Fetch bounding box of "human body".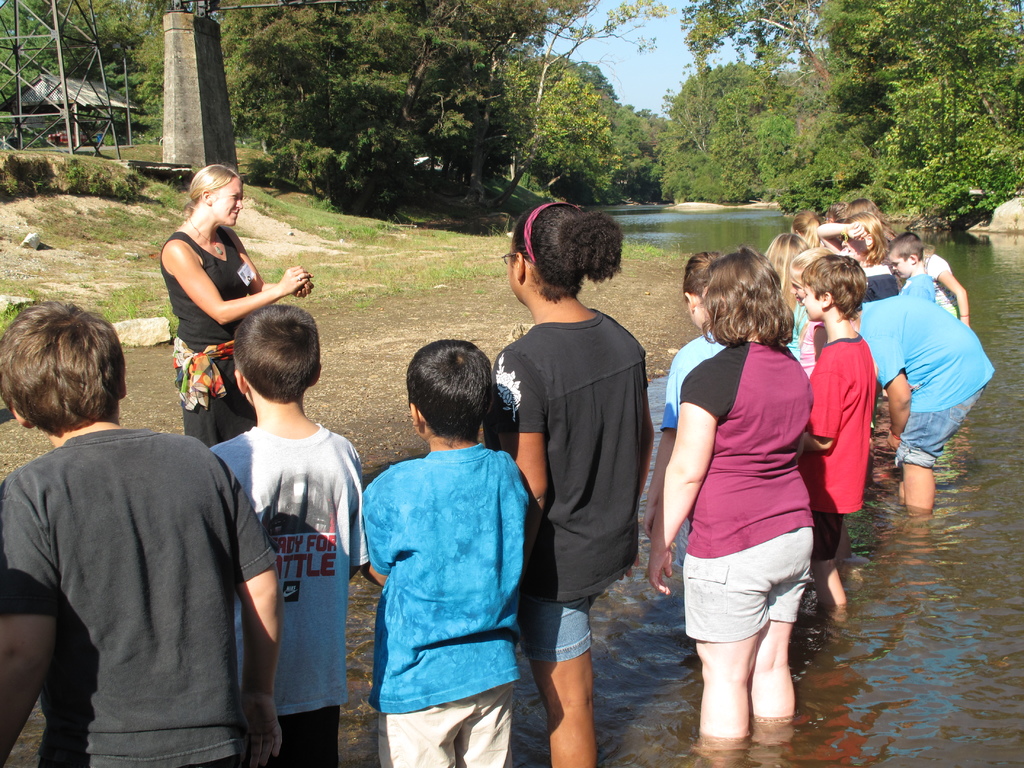
Bbox: crop(0, 297, 277, 767).
